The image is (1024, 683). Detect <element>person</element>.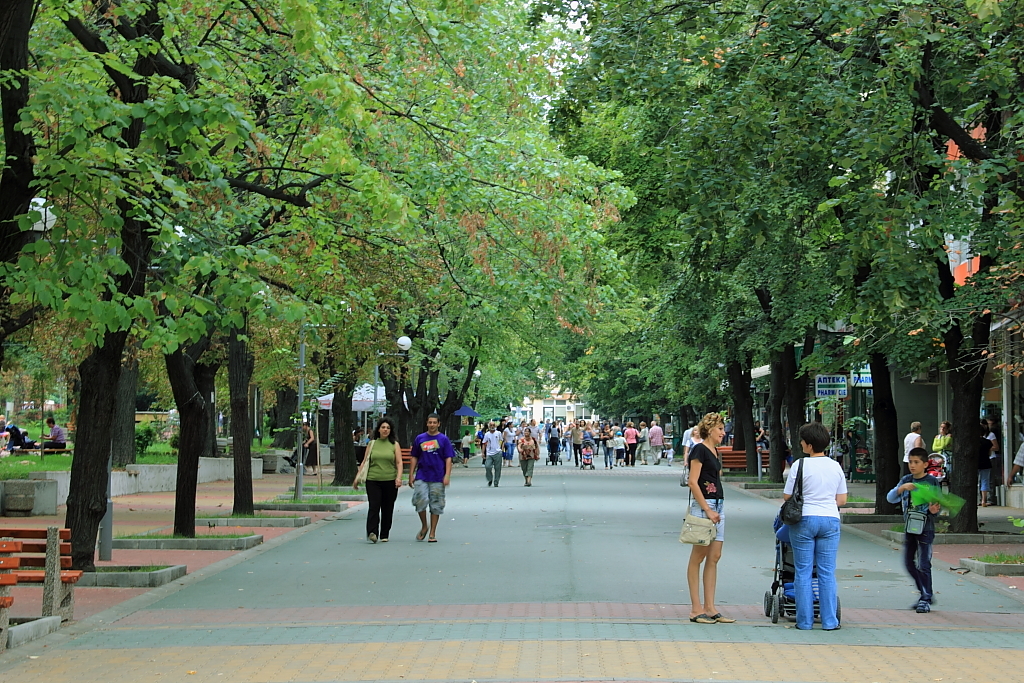
Detection: [left=625, top=421, right=644, bottom=464].
